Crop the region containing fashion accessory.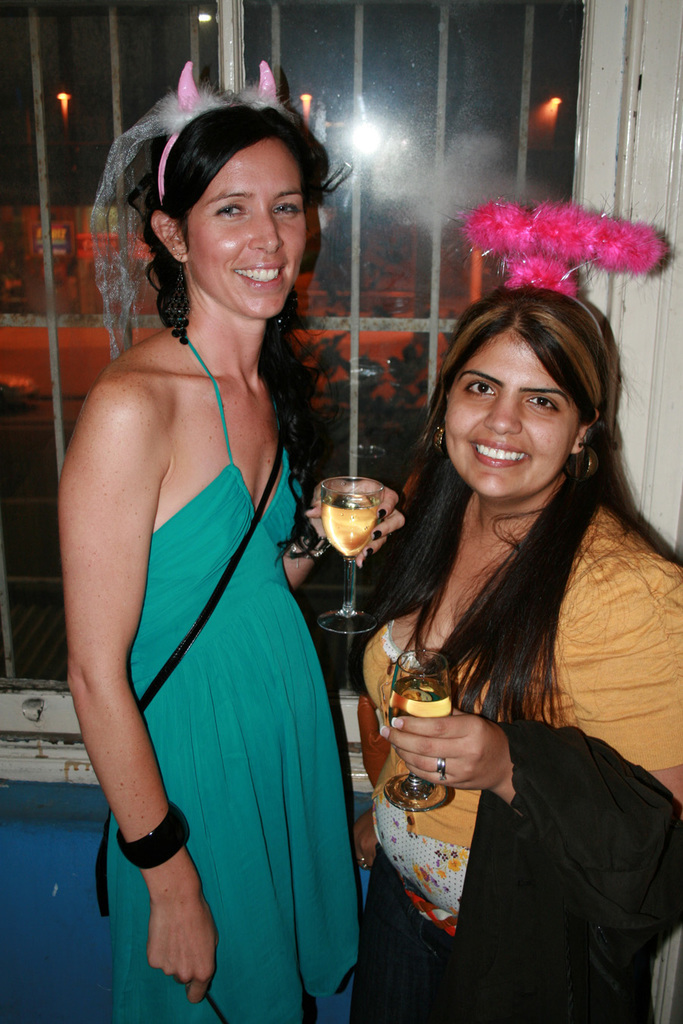
Crop region: detection(395, 872, 455, 932).
